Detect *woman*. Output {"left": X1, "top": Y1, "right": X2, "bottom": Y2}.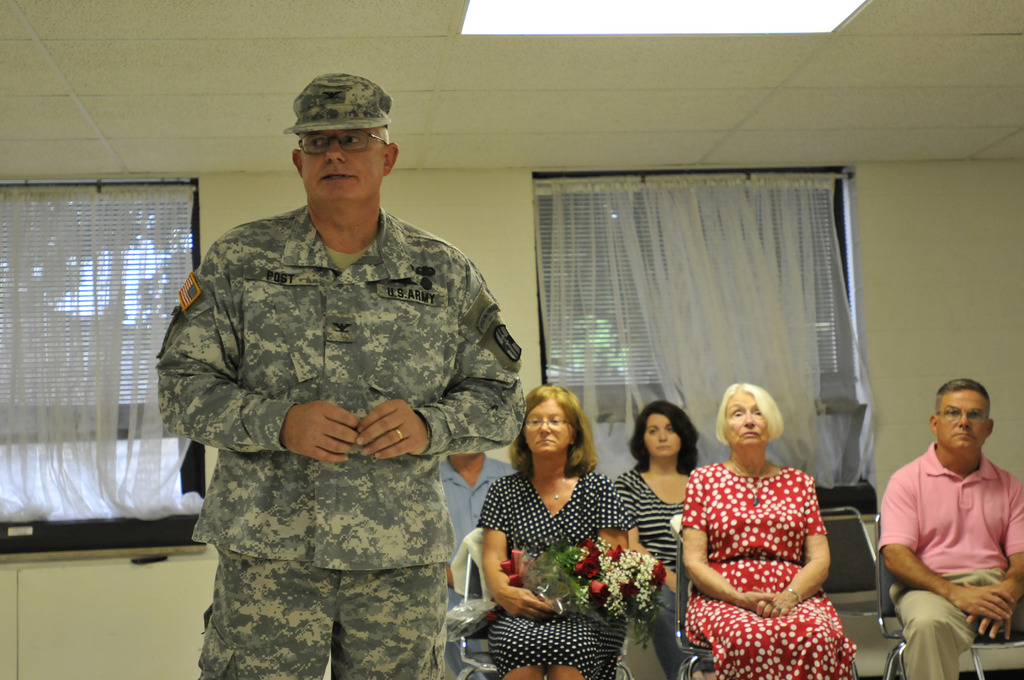
{"left": 477, "top": 382, "right": 629, "bottom": 679}.
